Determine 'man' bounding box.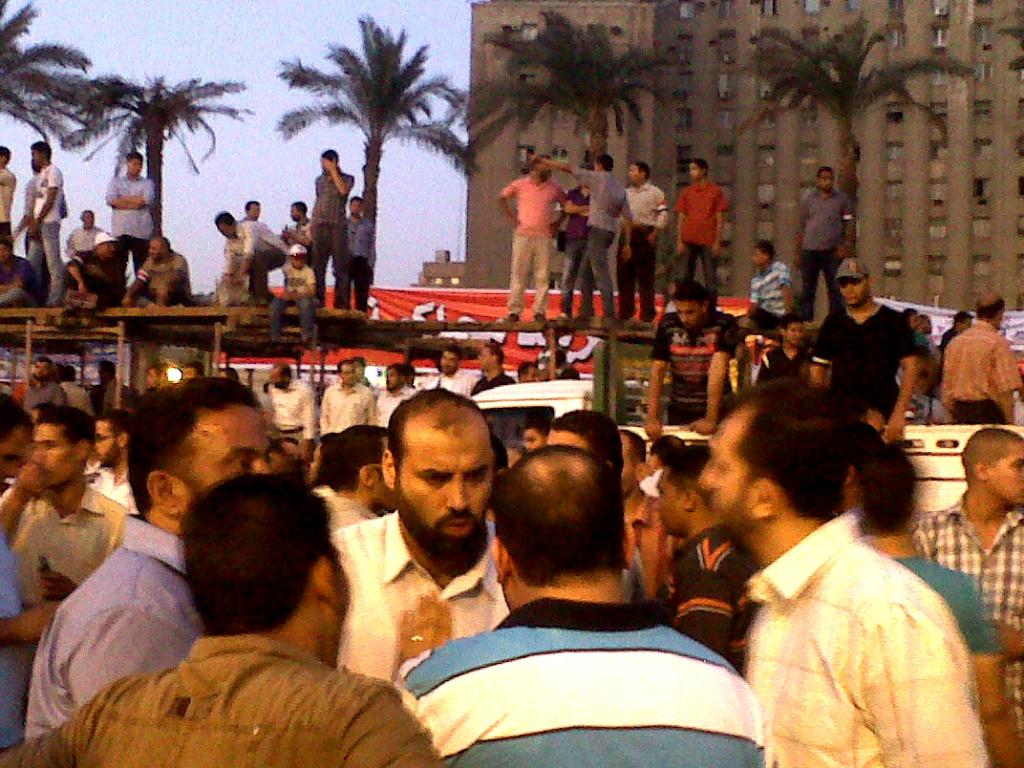
Determined: locate(617, 159, 671, 322).
